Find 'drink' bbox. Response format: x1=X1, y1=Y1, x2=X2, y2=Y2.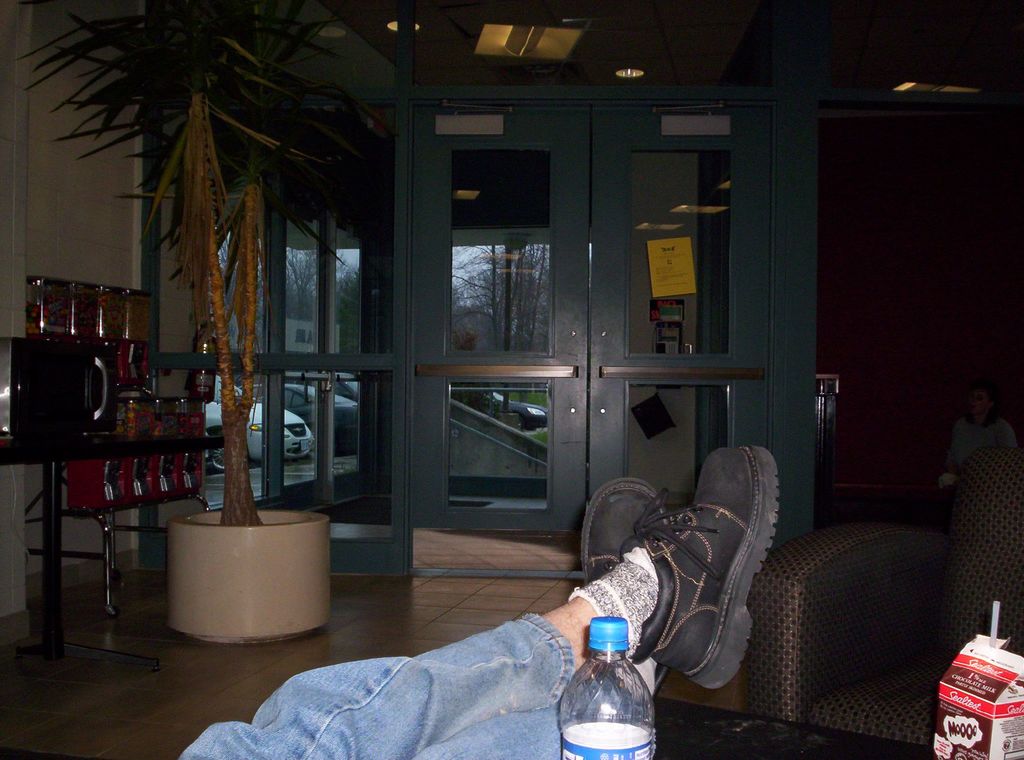
x1=559, y1=598, x2=661, y2=756.
